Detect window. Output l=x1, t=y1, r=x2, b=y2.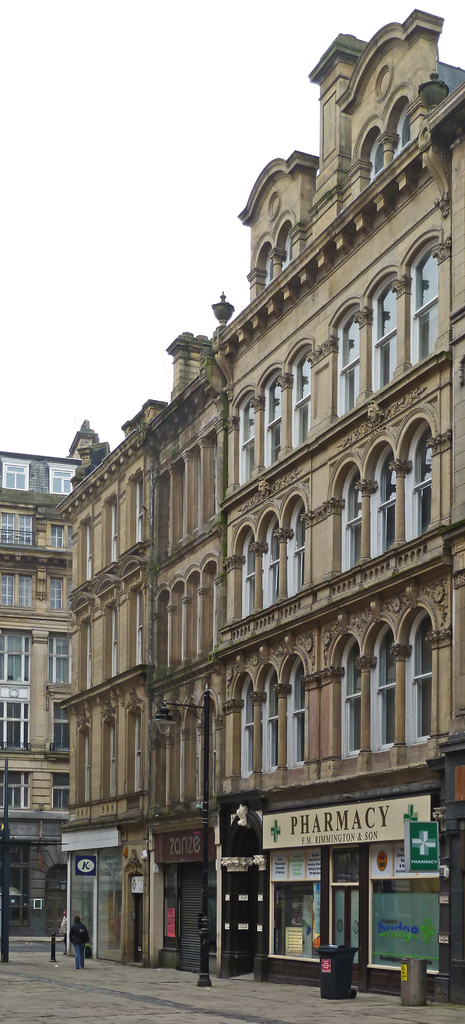
l=258, t=659, r=277, b=772.
